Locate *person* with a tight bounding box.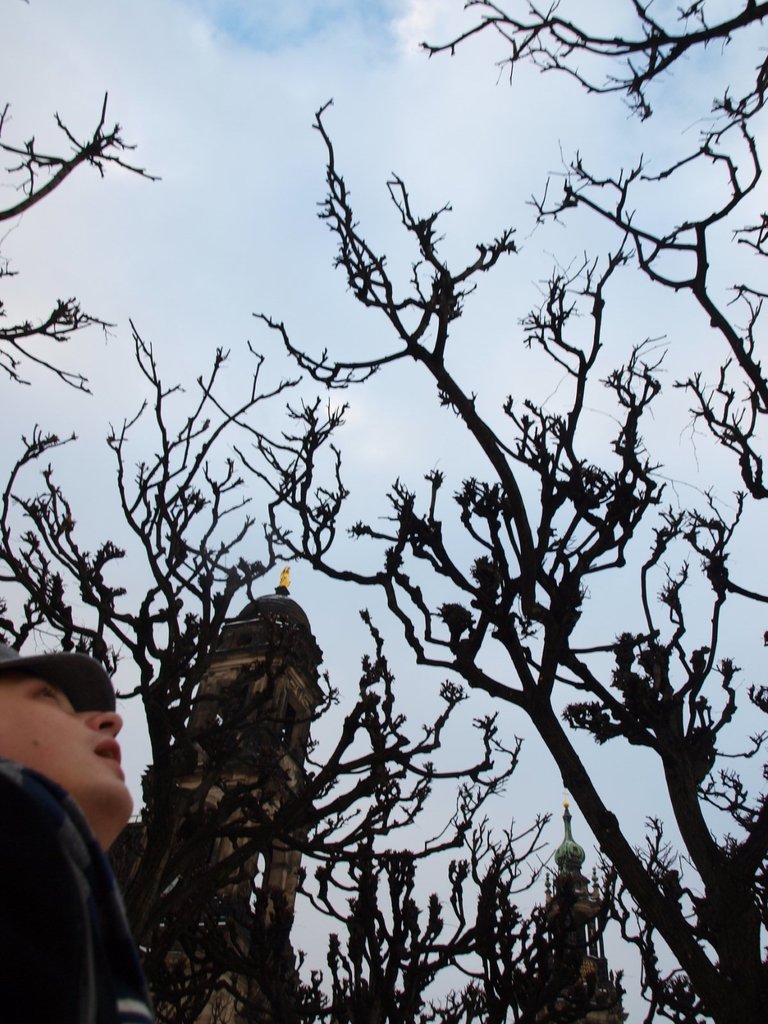
crop(0, 648, 157, 1023).
